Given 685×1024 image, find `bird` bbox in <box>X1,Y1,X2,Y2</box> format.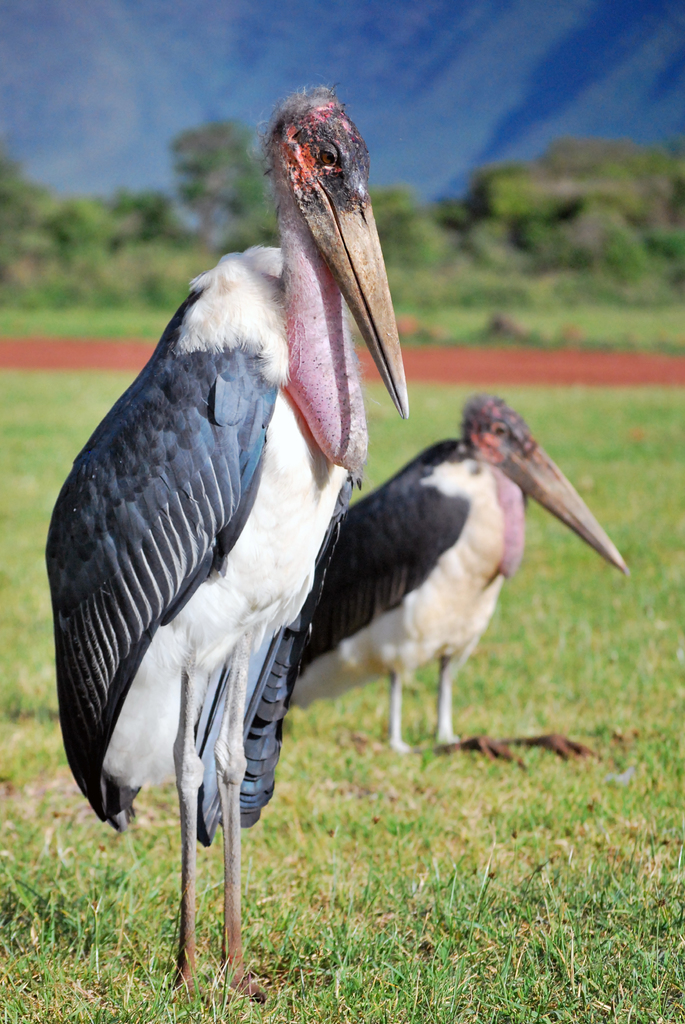
<box>303,383,650,770</box>.
